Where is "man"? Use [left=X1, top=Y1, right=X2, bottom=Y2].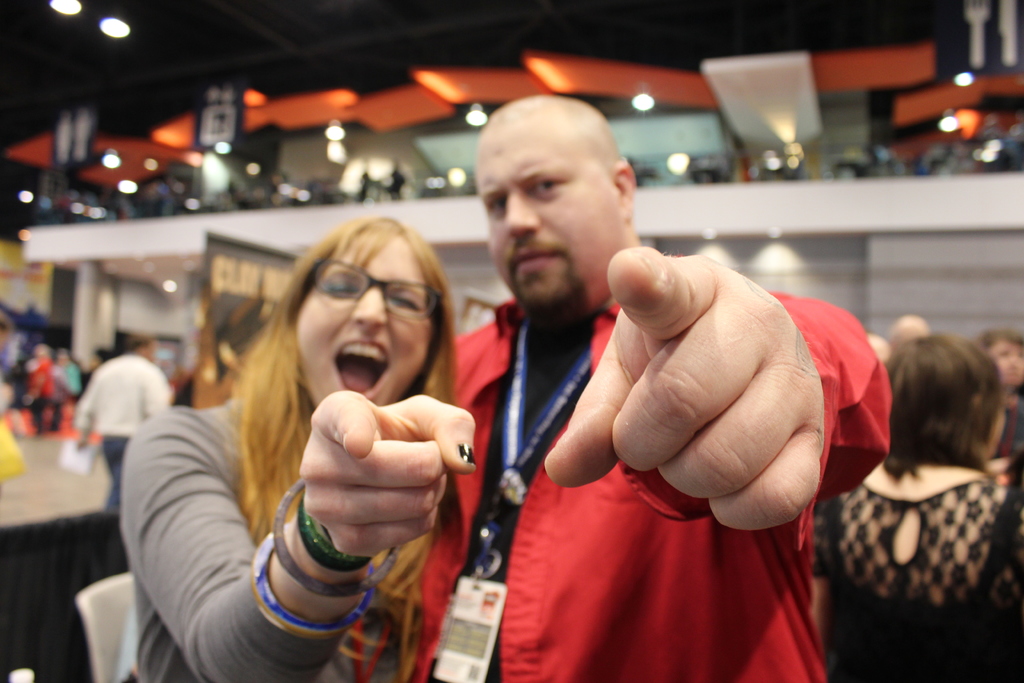
[left=68, top=328, right=180, bottom=506].
